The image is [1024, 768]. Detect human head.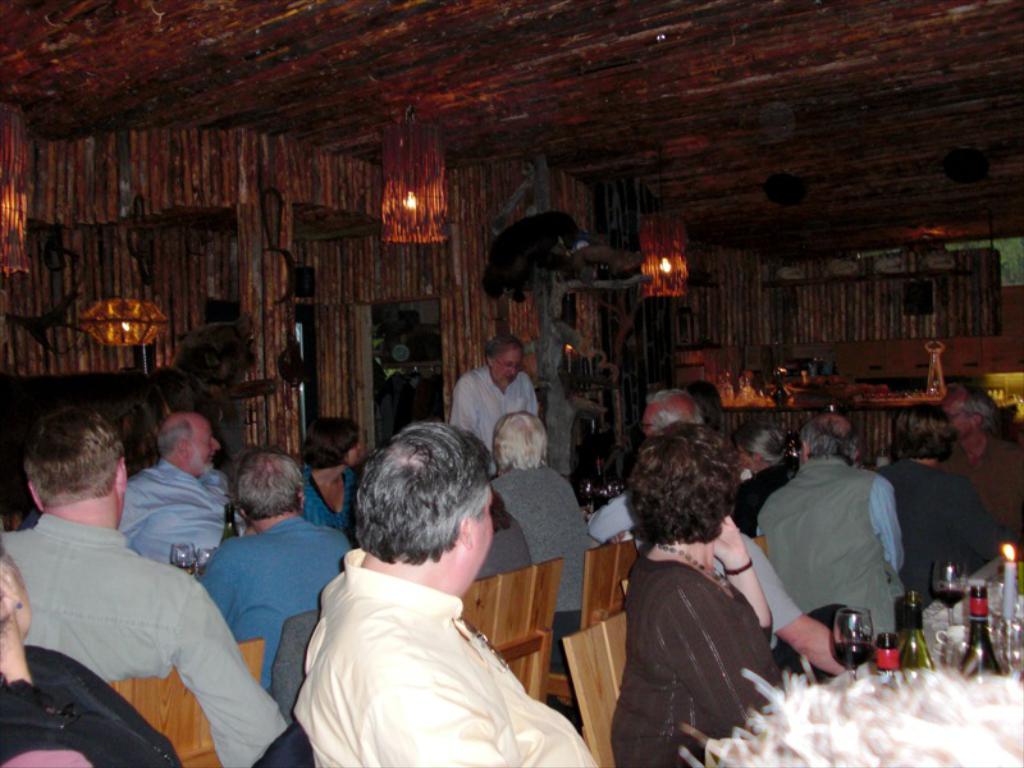
Detection: 632:434:733:544.
